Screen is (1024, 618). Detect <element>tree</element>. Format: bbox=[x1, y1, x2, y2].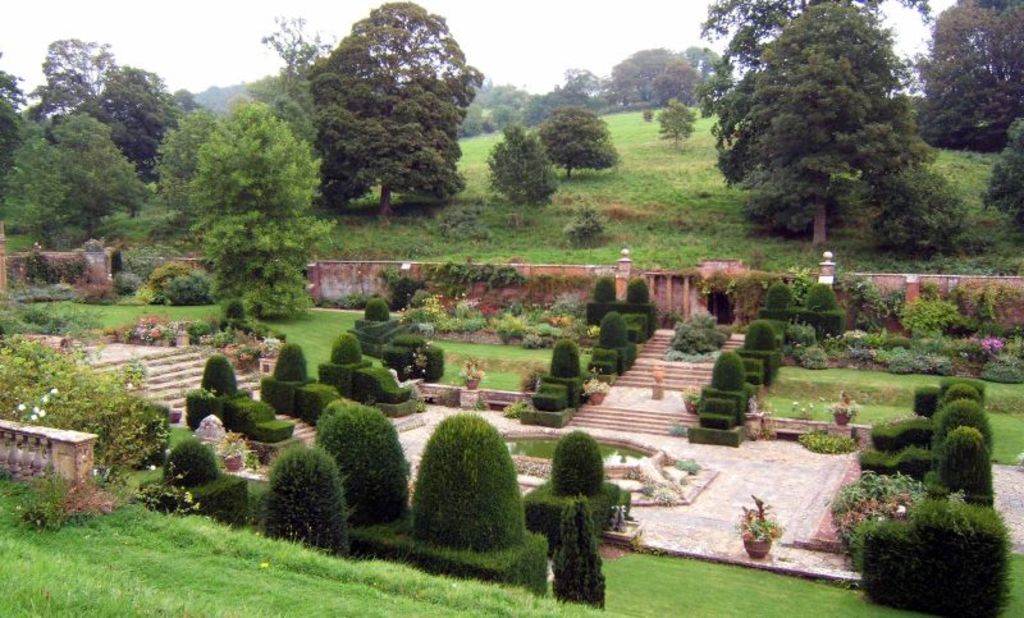
bbox=[654, 99, 703, 148].
